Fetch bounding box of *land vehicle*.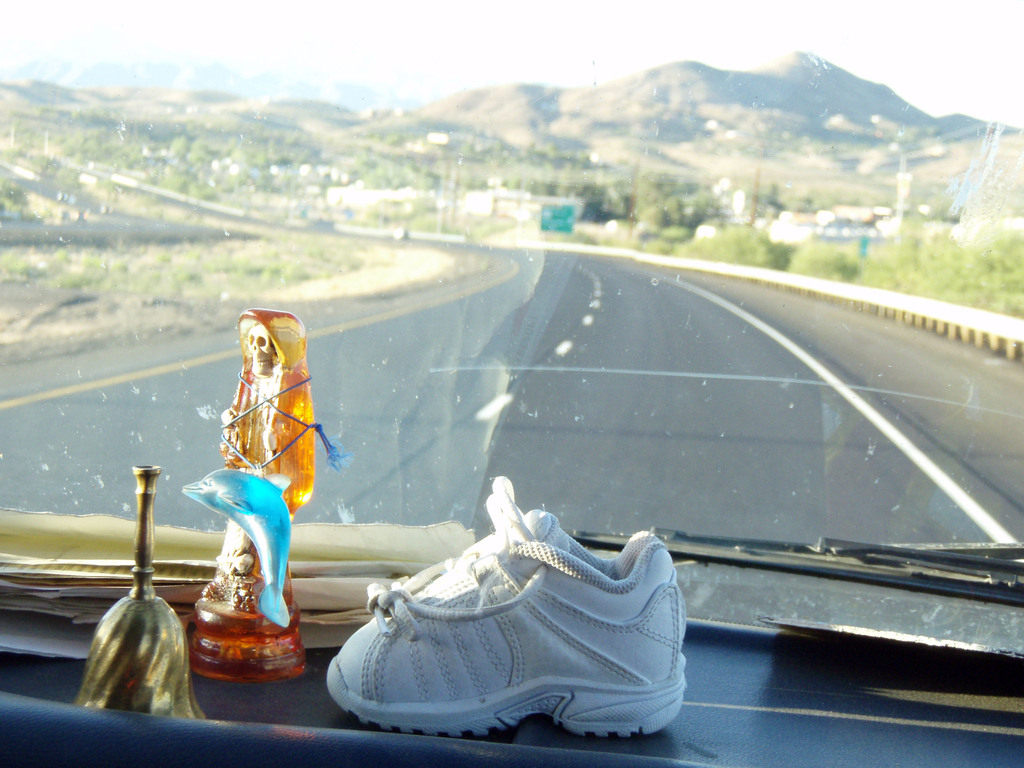
Bbox: x1=0 y1=0 x2=1023 y2=767.
